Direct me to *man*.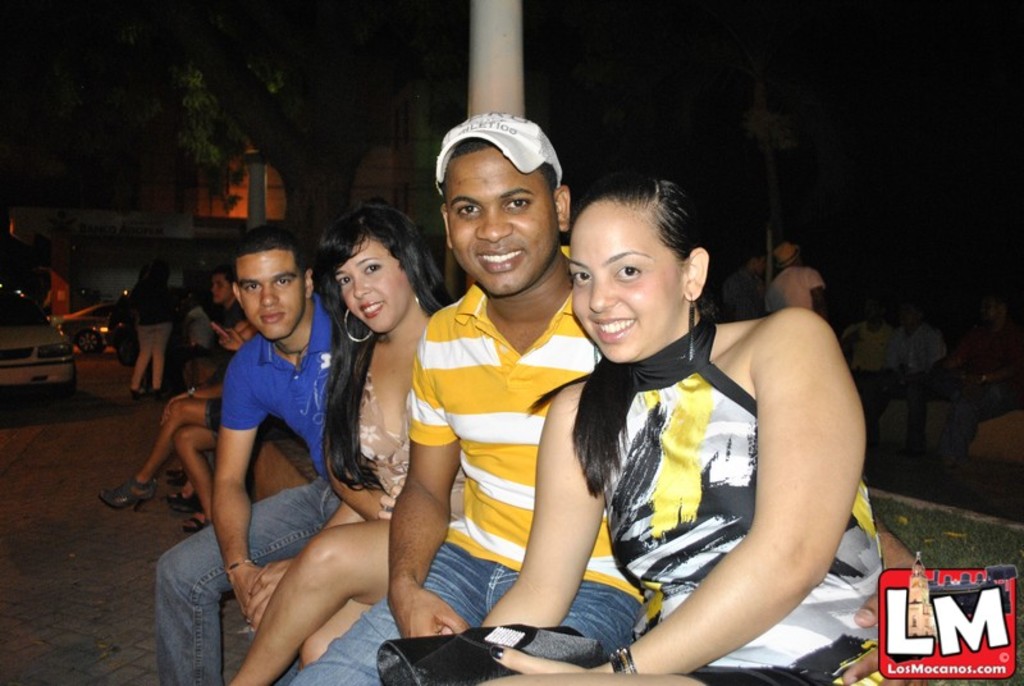
Direction: 765/241/831/317.
